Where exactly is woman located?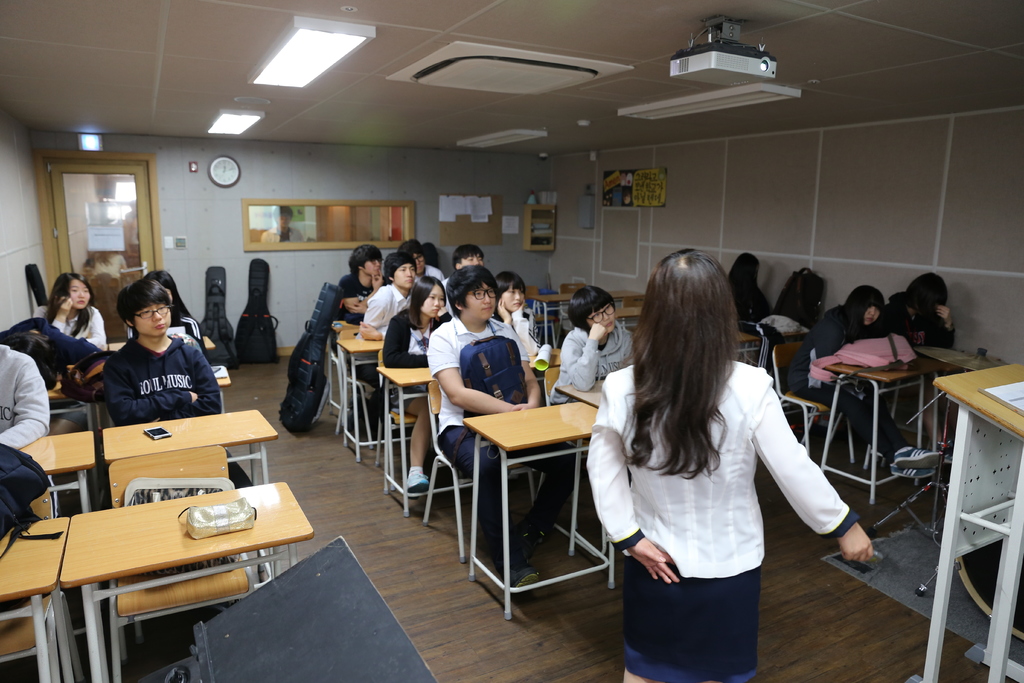
Its bounding box is l=493, t=272, r=545, b=360.
